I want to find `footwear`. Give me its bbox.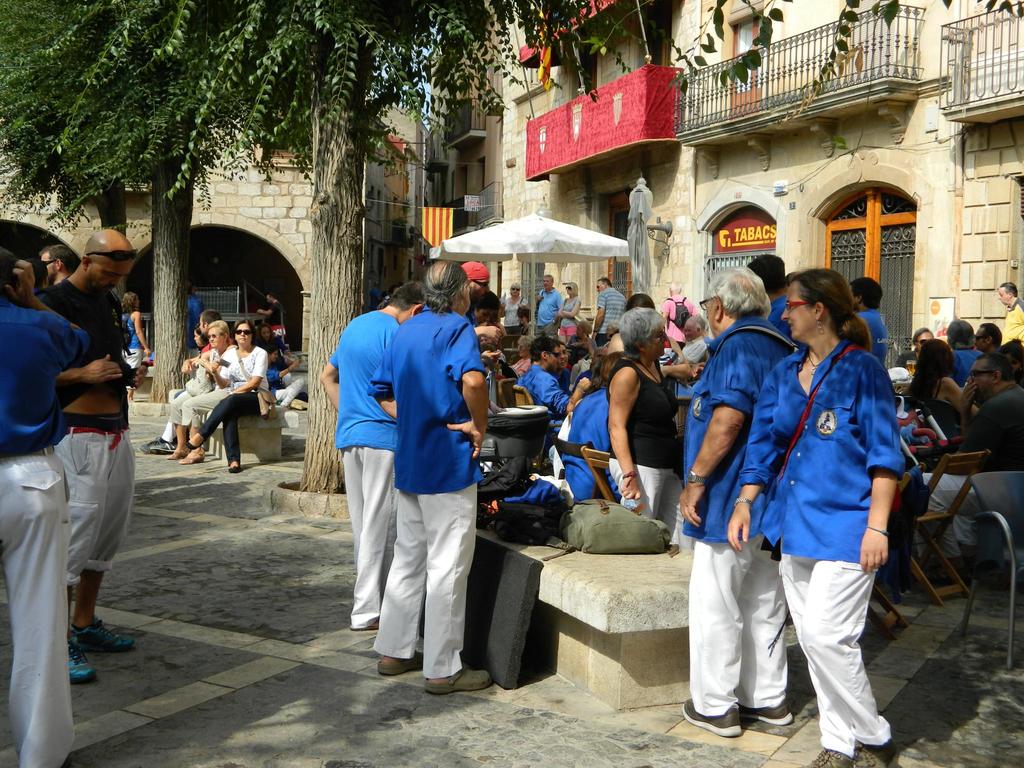
375,648,426,678.
